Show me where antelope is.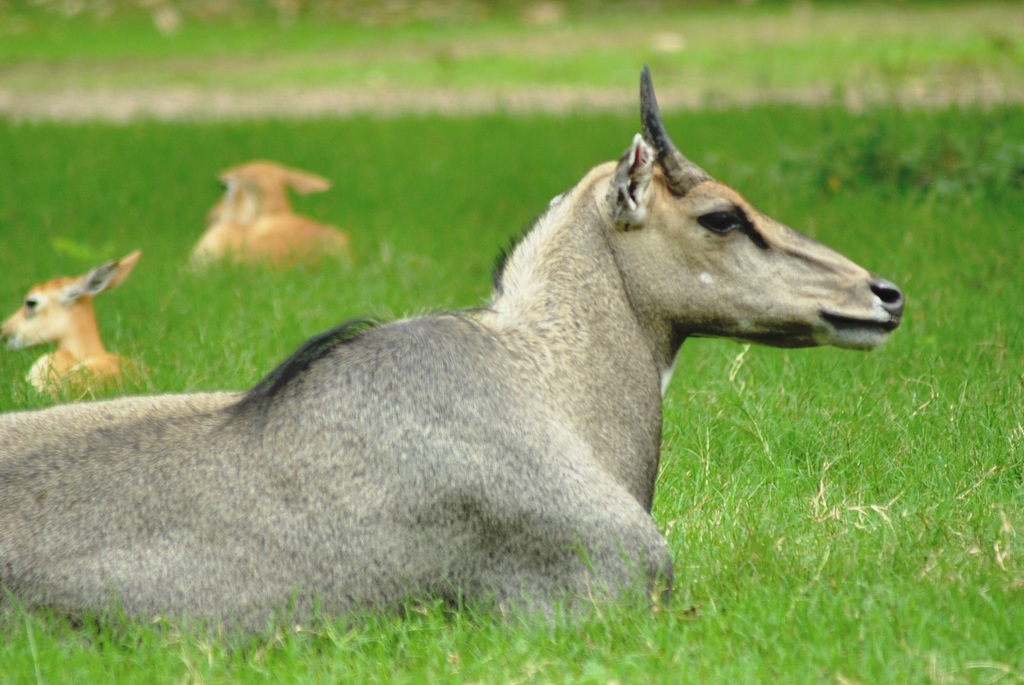
antelope is at 0,65,906,654.
